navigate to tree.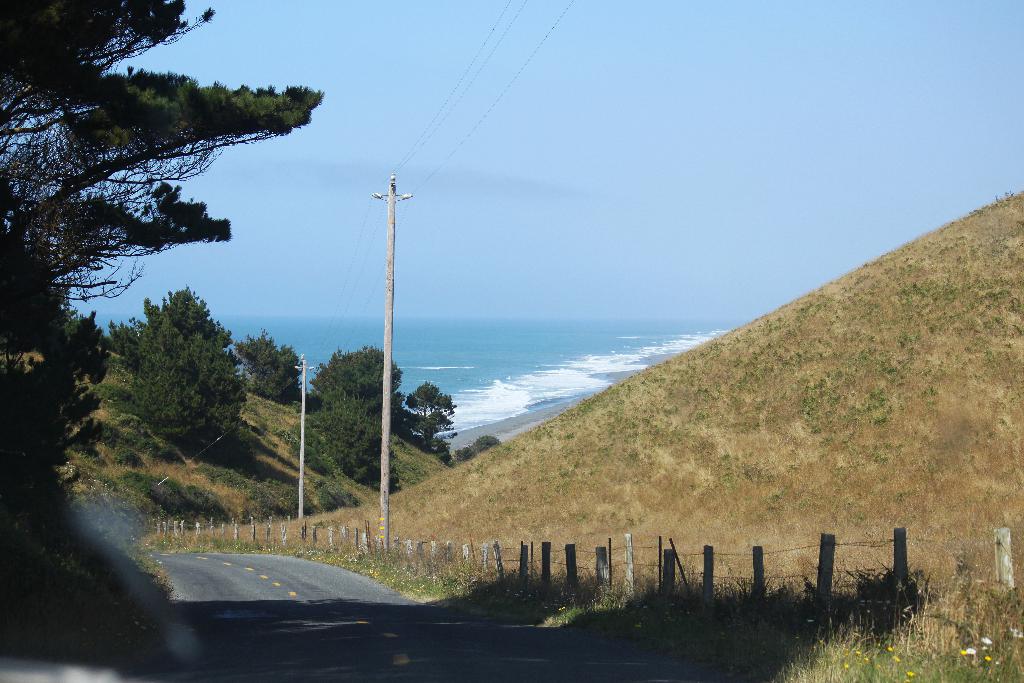
Navigation target: [273,390,403,491].
